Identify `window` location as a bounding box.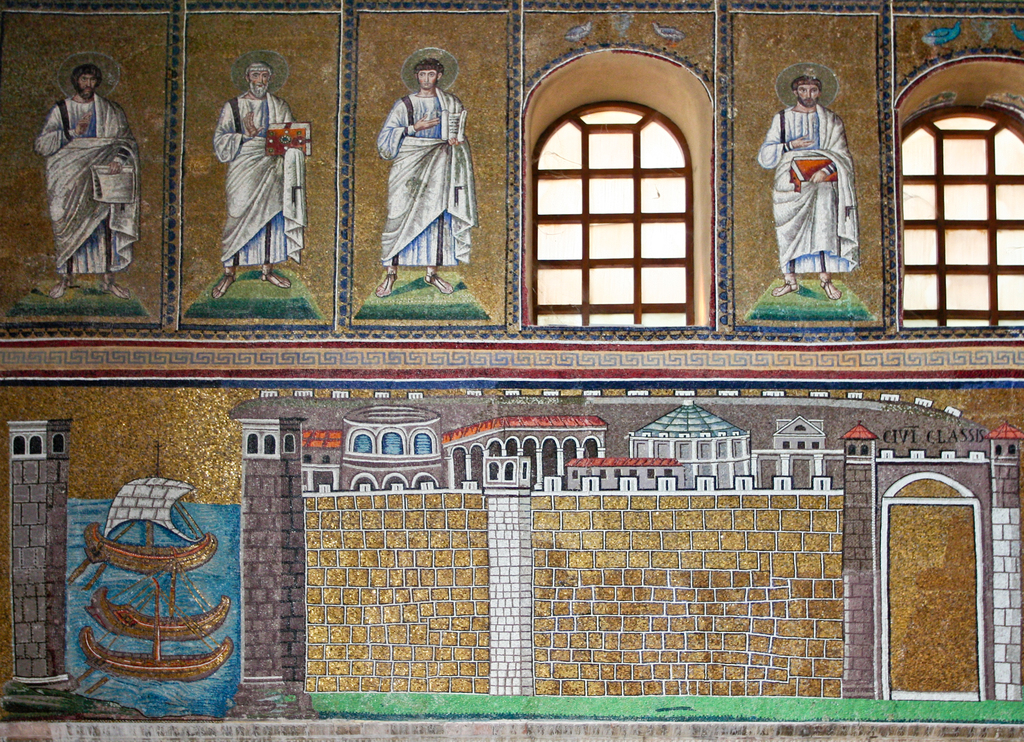
rect(530, 96, 692, 327).
